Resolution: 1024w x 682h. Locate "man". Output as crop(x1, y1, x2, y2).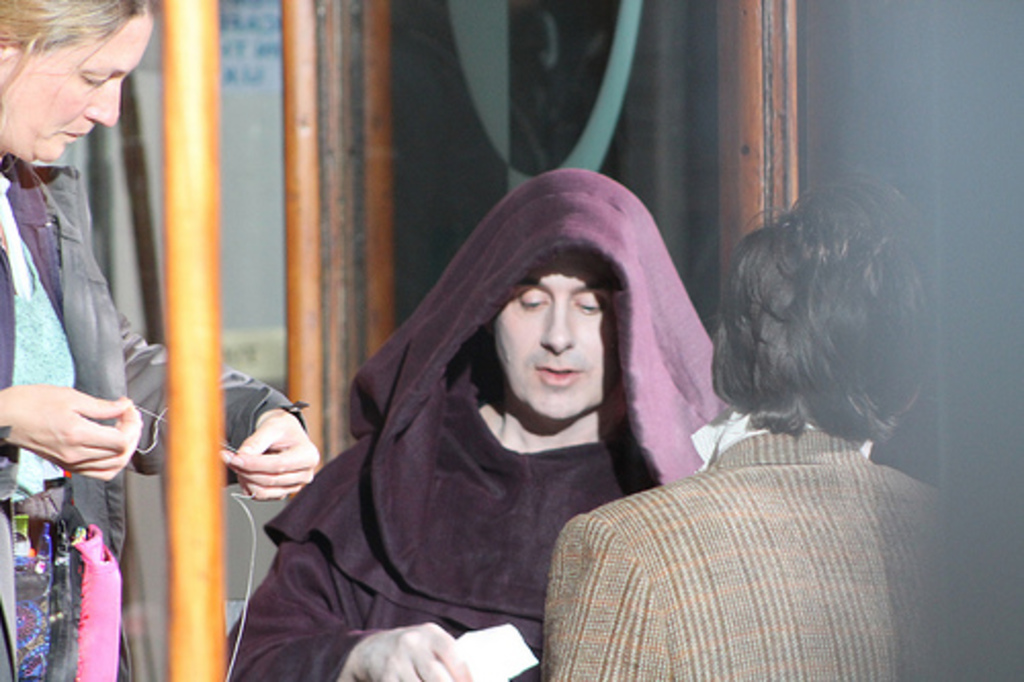
crop(520, 170, 1022, 680).
